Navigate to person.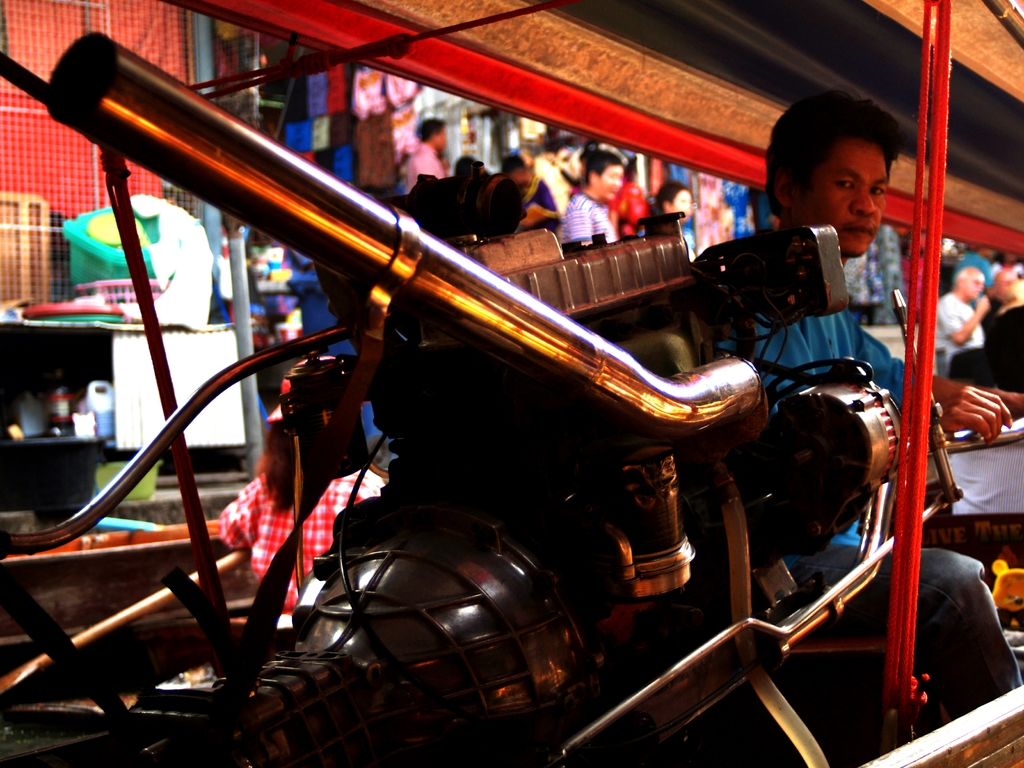
Navigation target: box(930, 255, 996, 390).
